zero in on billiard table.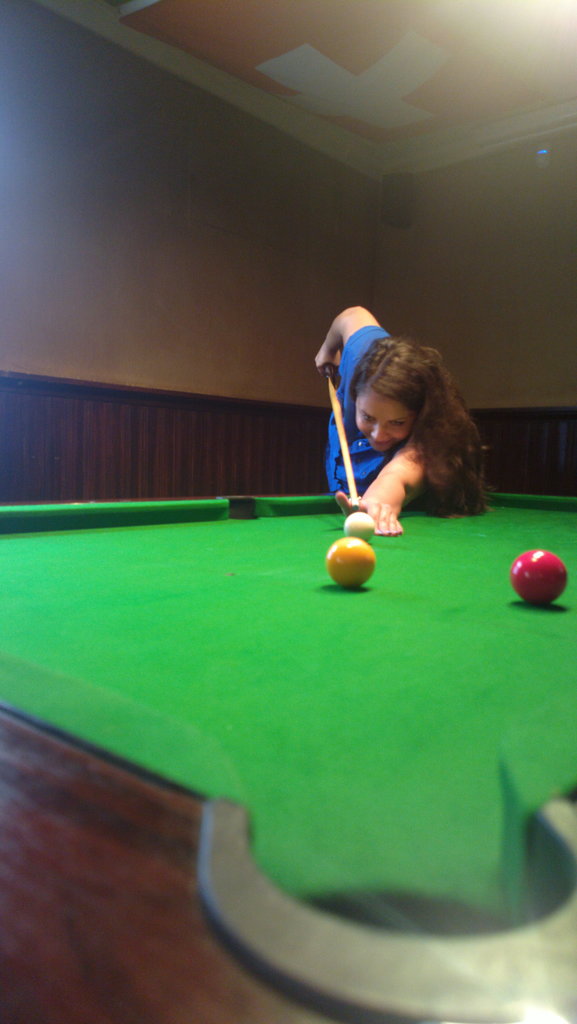
Zeroed in: <bbox>0, 490, 576, 1023</bbox>.
